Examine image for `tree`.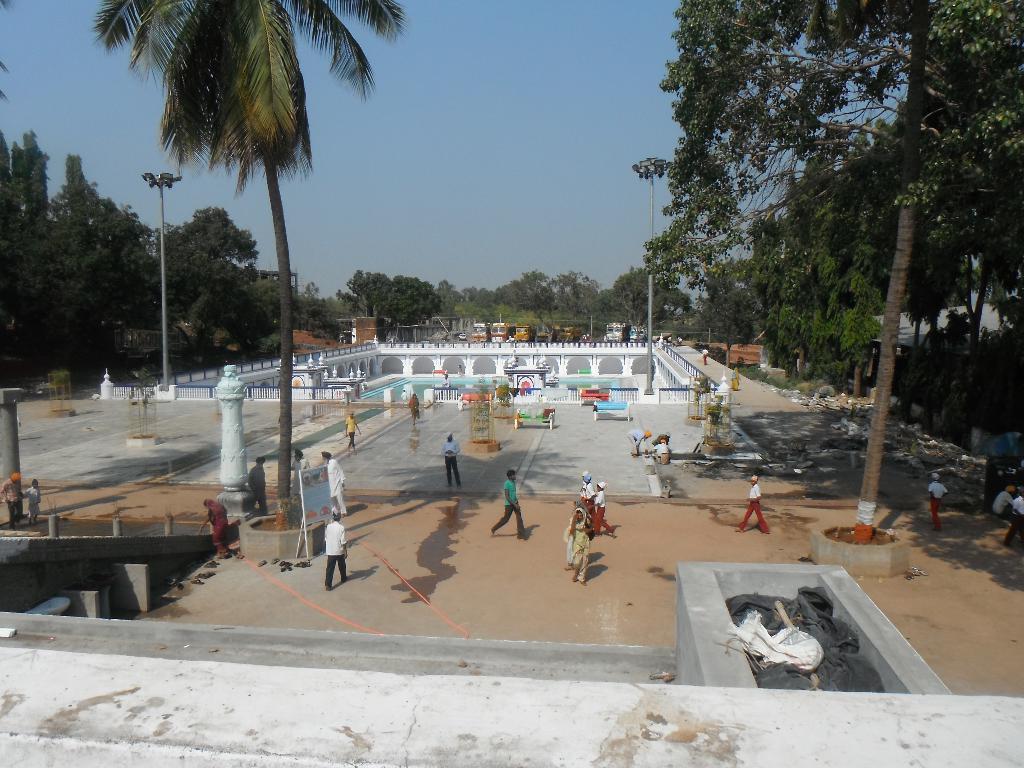
Examination result: 602/262/695/328.
